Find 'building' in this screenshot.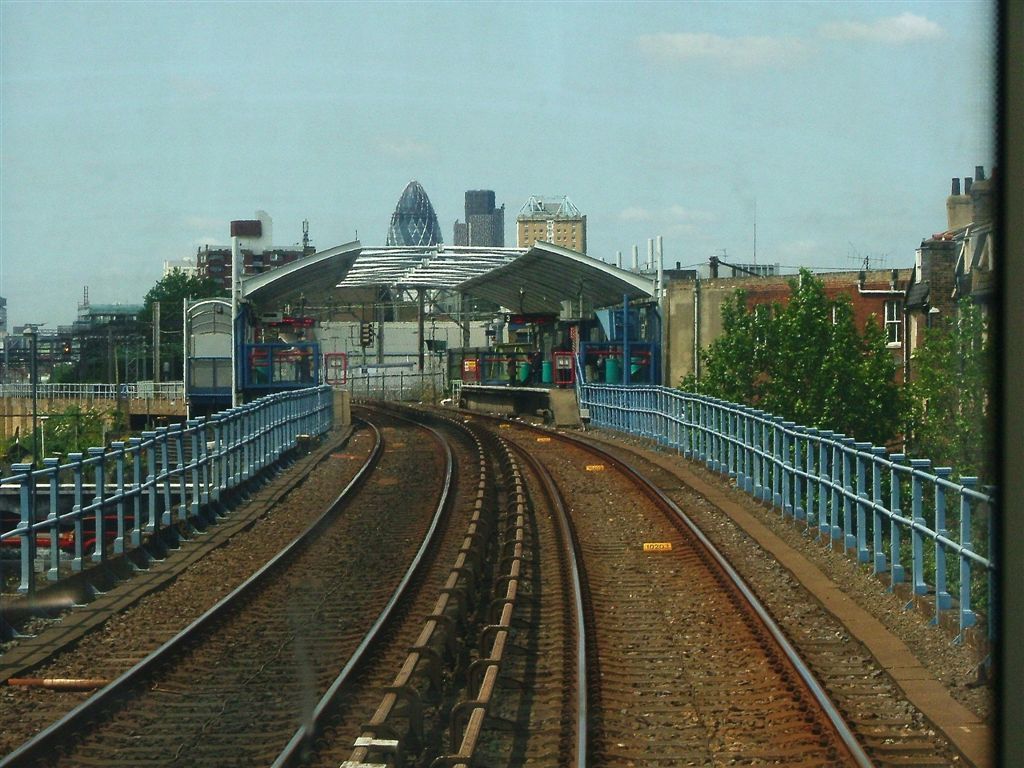
The bounding box for 'building' is {"x1": 453, "y1": 189, "x2": 505, "y2": 247}.
